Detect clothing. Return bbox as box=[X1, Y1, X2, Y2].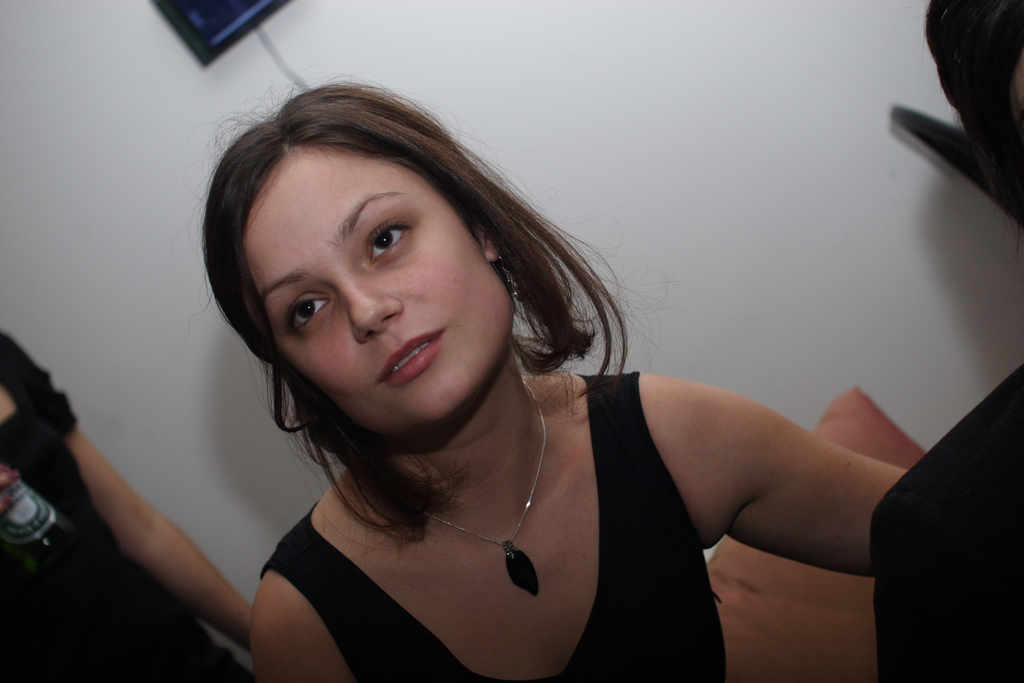
box=[0, 325, 266, 682].
